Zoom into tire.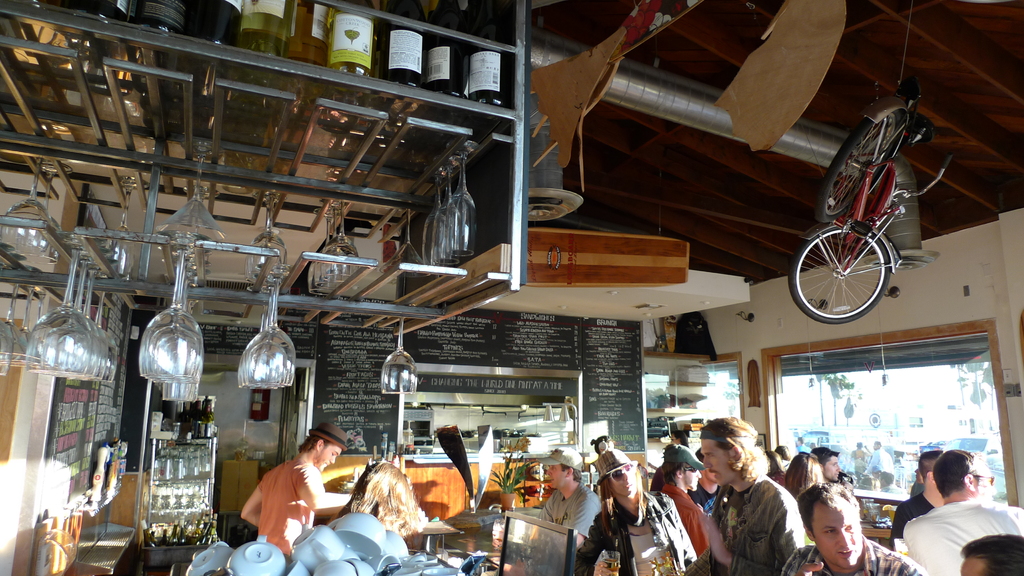
Zoom target: box(803, 212, 899, 328).
